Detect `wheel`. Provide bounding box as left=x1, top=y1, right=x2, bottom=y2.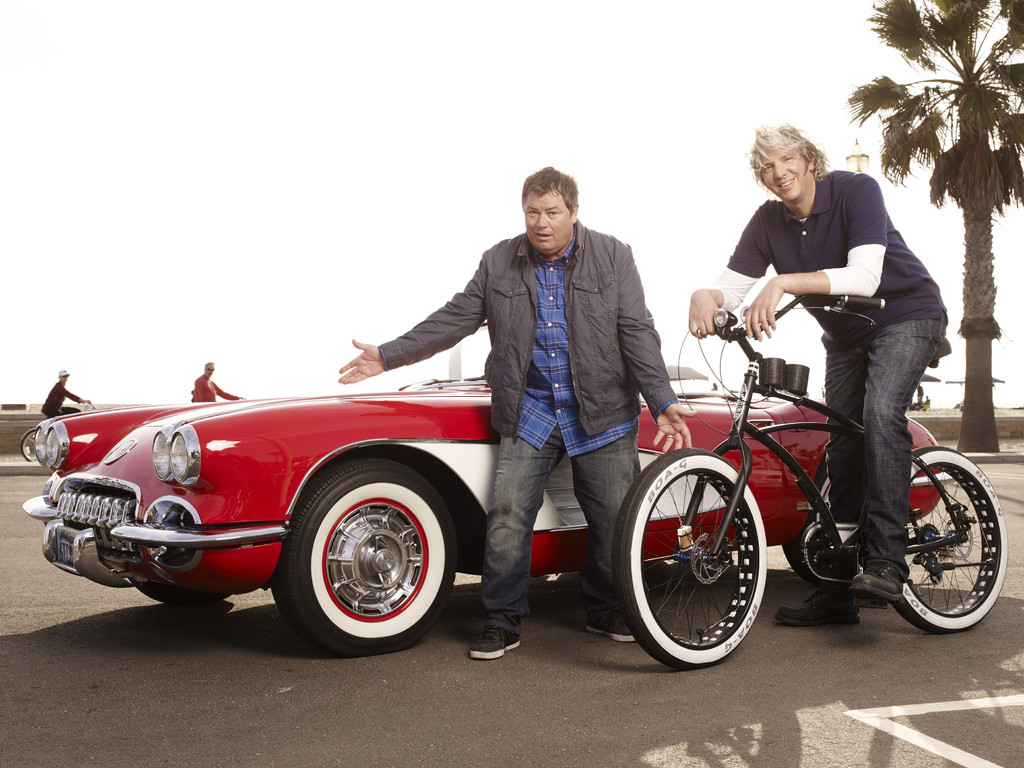
left=132, top=580, right=235, bottom=606.
